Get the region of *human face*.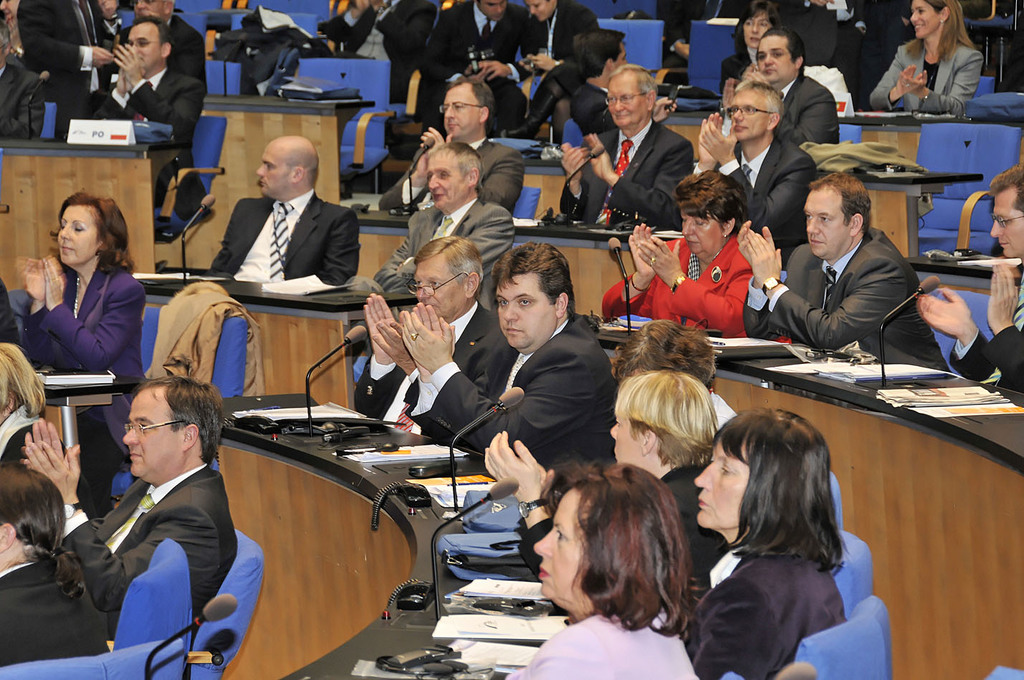
(134, 2, 167, 20).
